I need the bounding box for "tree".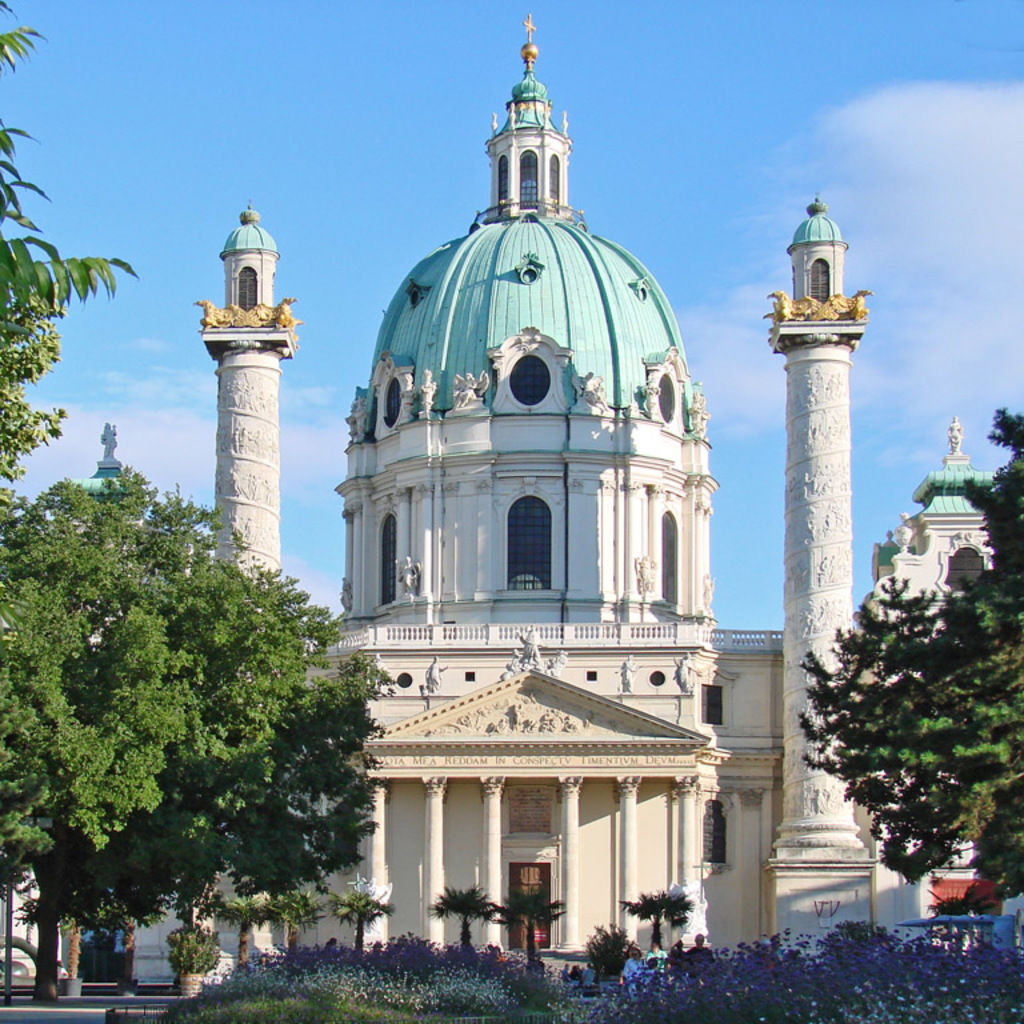
Here it is: crop(59, 464, 288, 989).
